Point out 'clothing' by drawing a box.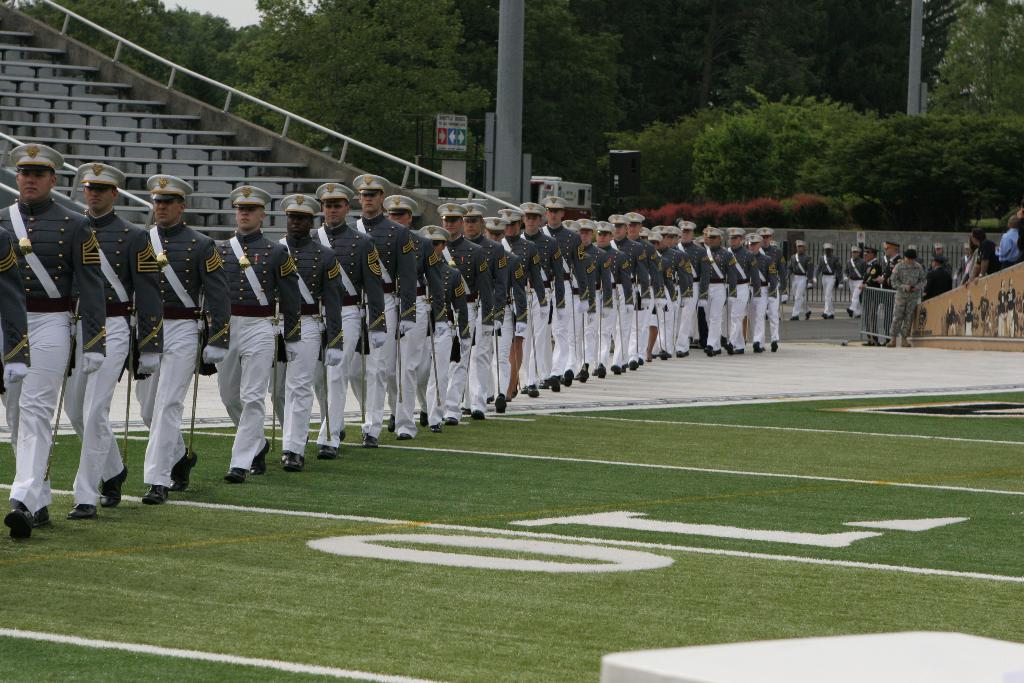
locate(691, 247, 745, 350).
